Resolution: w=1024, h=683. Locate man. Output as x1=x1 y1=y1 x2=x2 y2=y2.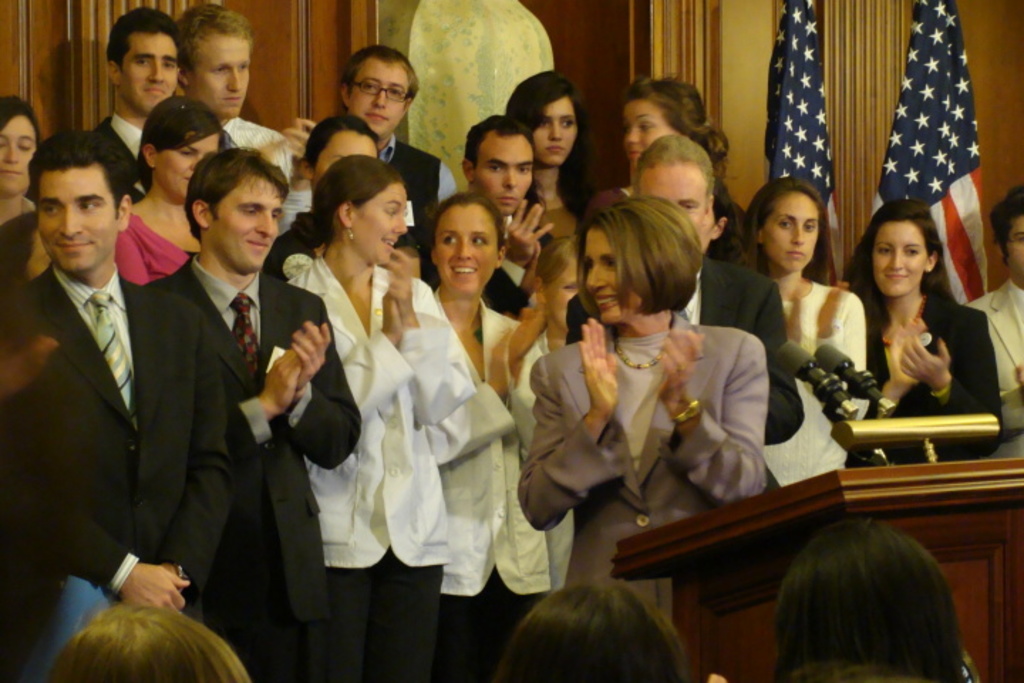
x1=563 y1=131 x2=809 y2=489.
